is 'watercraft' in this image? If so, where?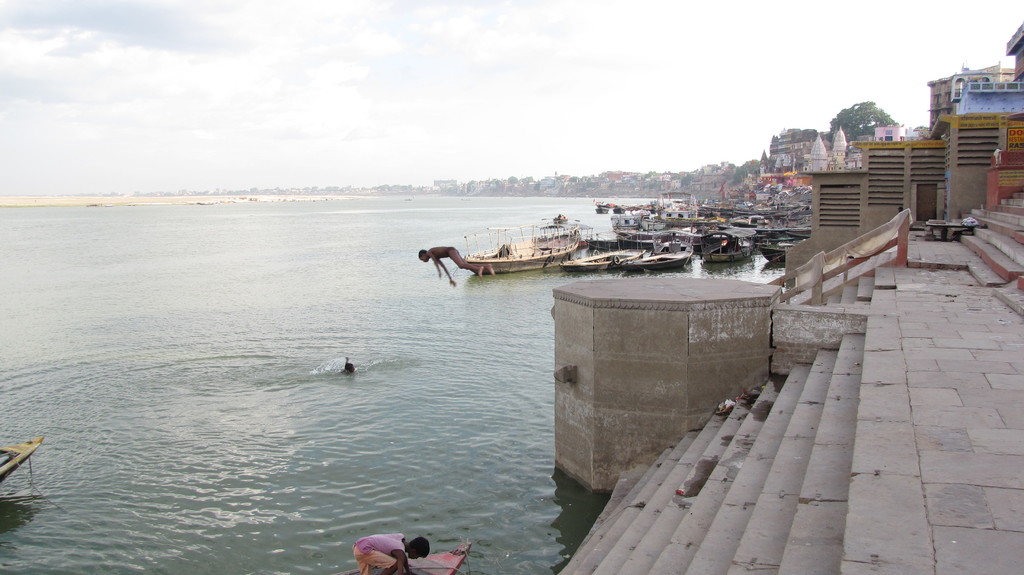
Yes, at bbox=(773, 190, 815, 235).
